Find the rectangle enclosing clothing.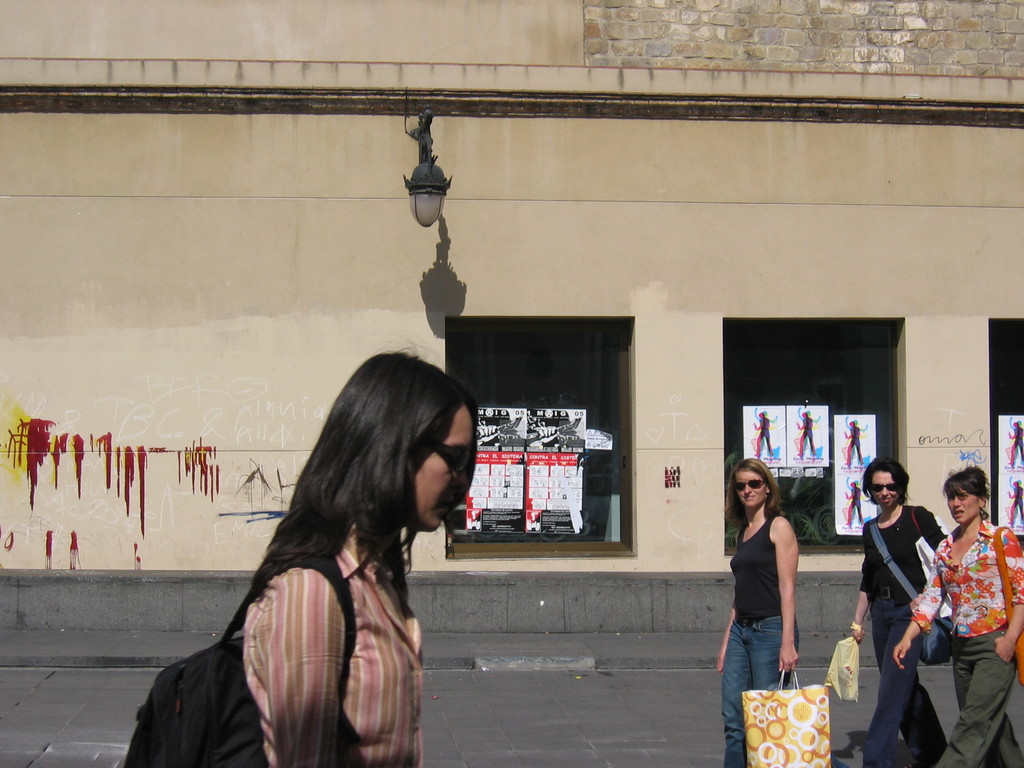
region(911, 524, 1023, 765).
